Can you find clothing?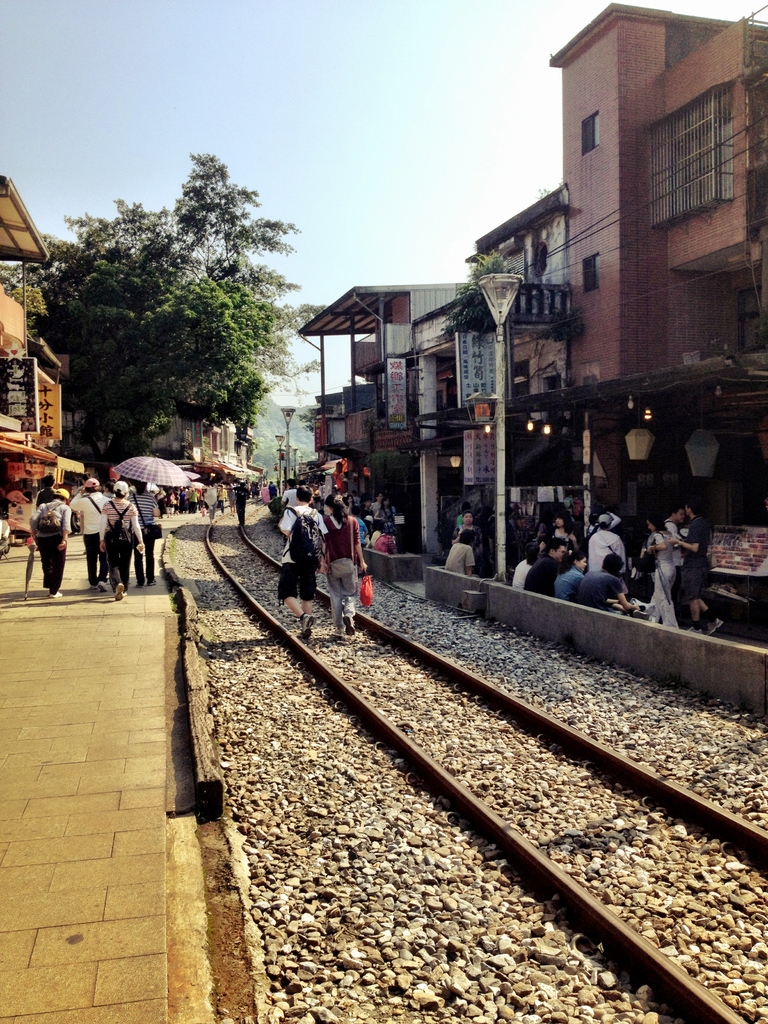
Yes, bounding box: 567:561:625:614.
